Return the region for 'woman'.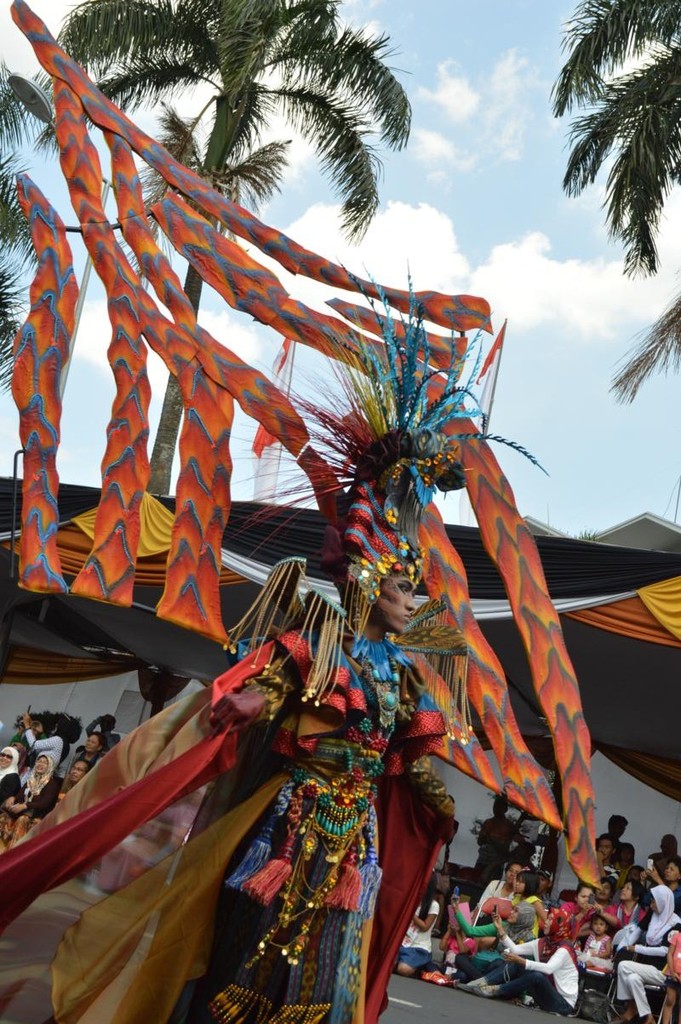
394,873,442,977.
